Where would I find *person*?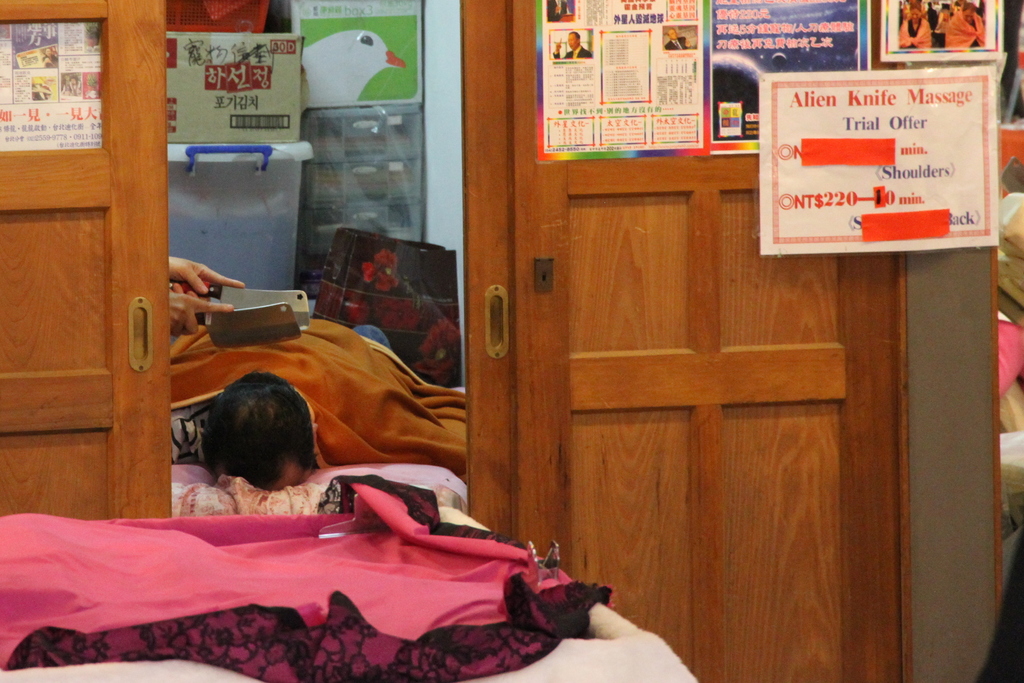
At x1=945 y1=2 x2=986 y2=49.
